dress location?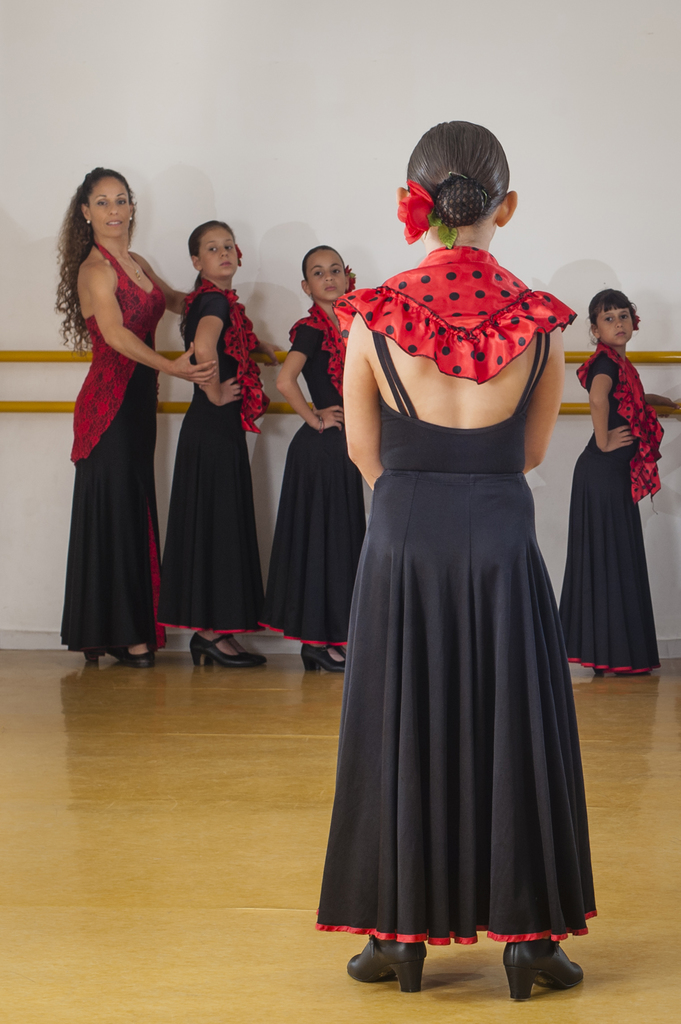
(60,239,171,650)
